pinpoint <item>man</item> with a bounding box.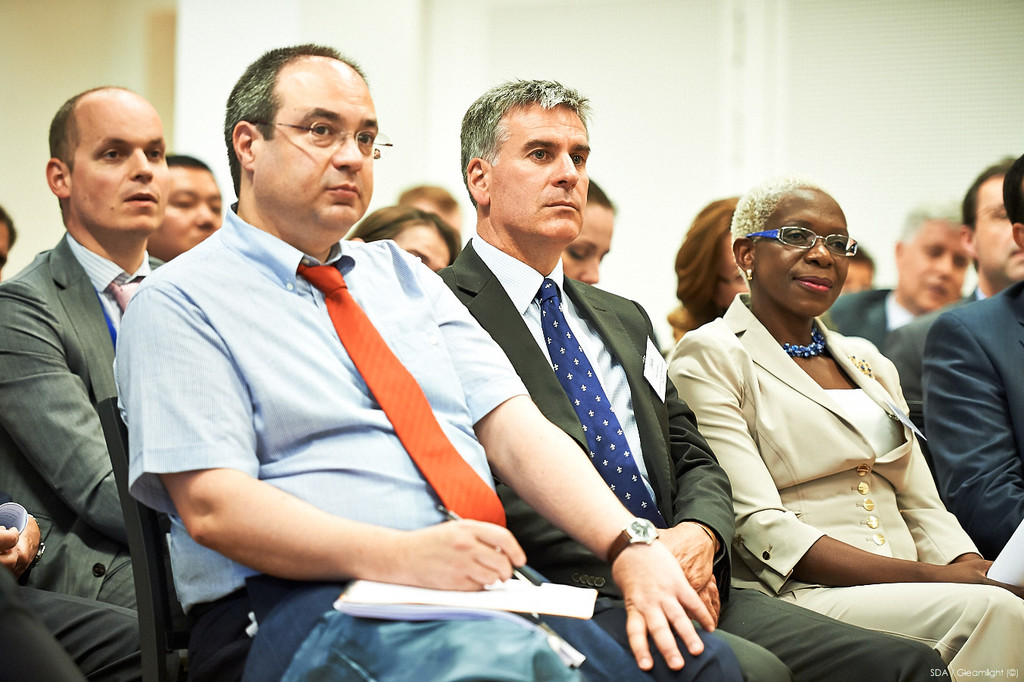
<bbox>876, 159, 1023, 468</bbox>.
